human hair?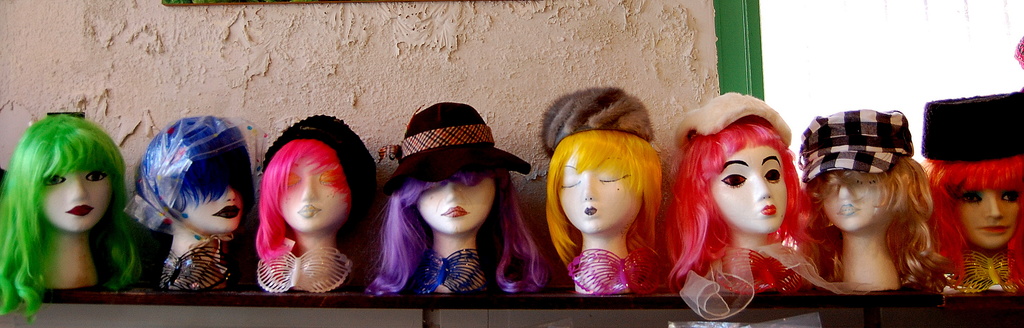
138:119:257:223
